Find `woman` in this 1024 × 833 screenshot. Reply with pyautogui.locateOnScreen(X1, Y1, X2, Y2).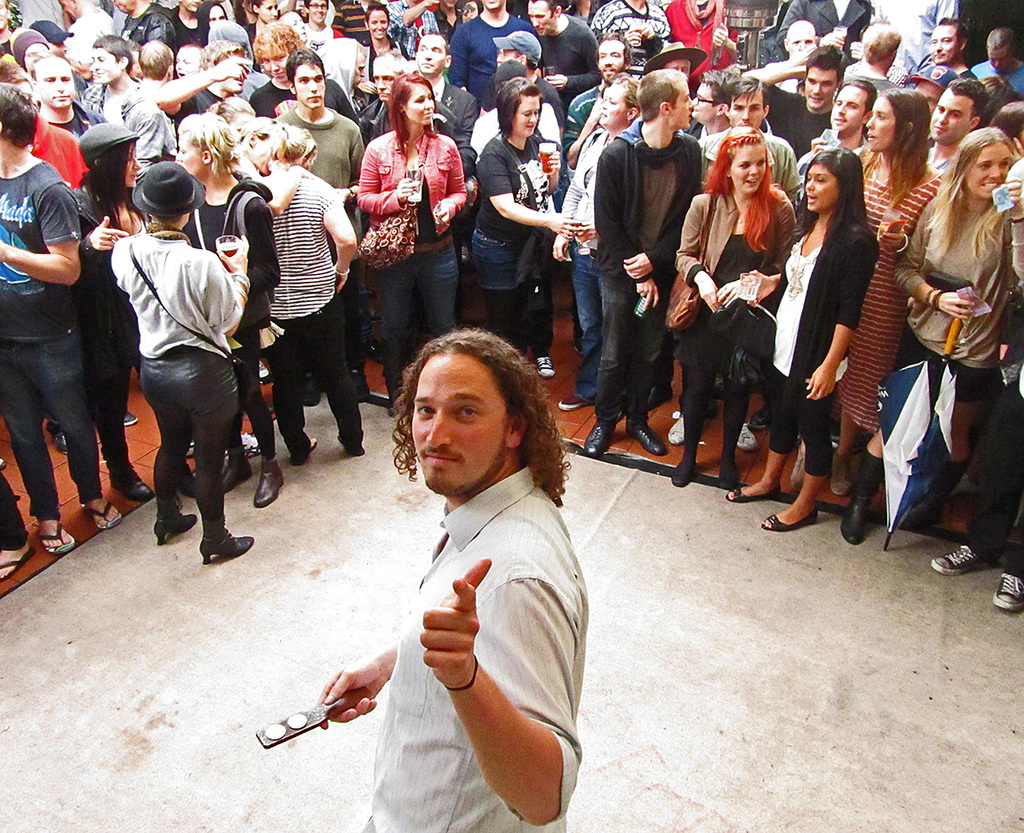
pyautogui.locateOnScreen(162, 114, 283, 516).
